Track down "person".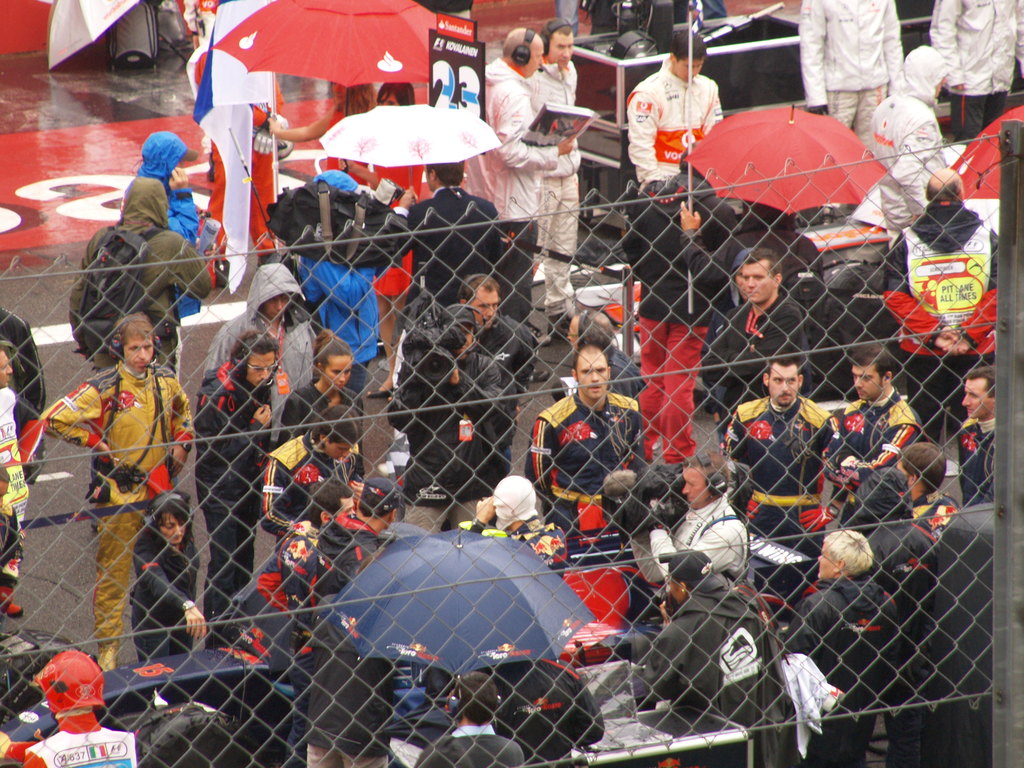
Tracked to box(782, 534, 902, 766).
